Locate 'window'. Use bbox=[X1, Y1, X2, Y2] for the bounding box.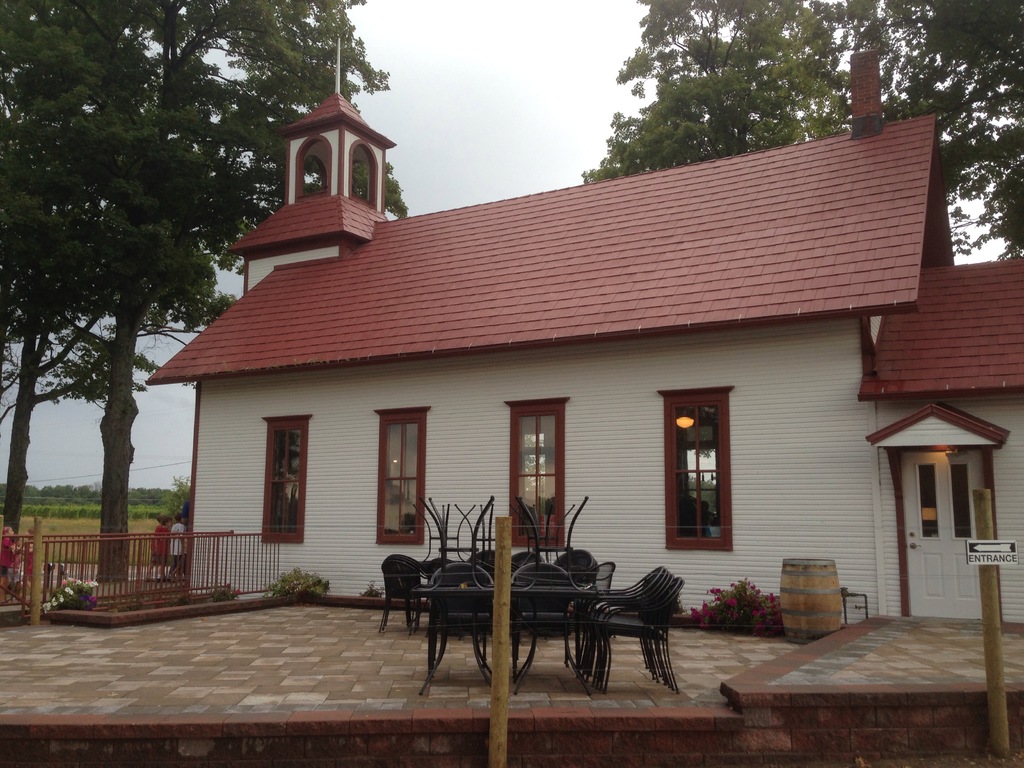
bbox=[507, 397, 569, 550].
